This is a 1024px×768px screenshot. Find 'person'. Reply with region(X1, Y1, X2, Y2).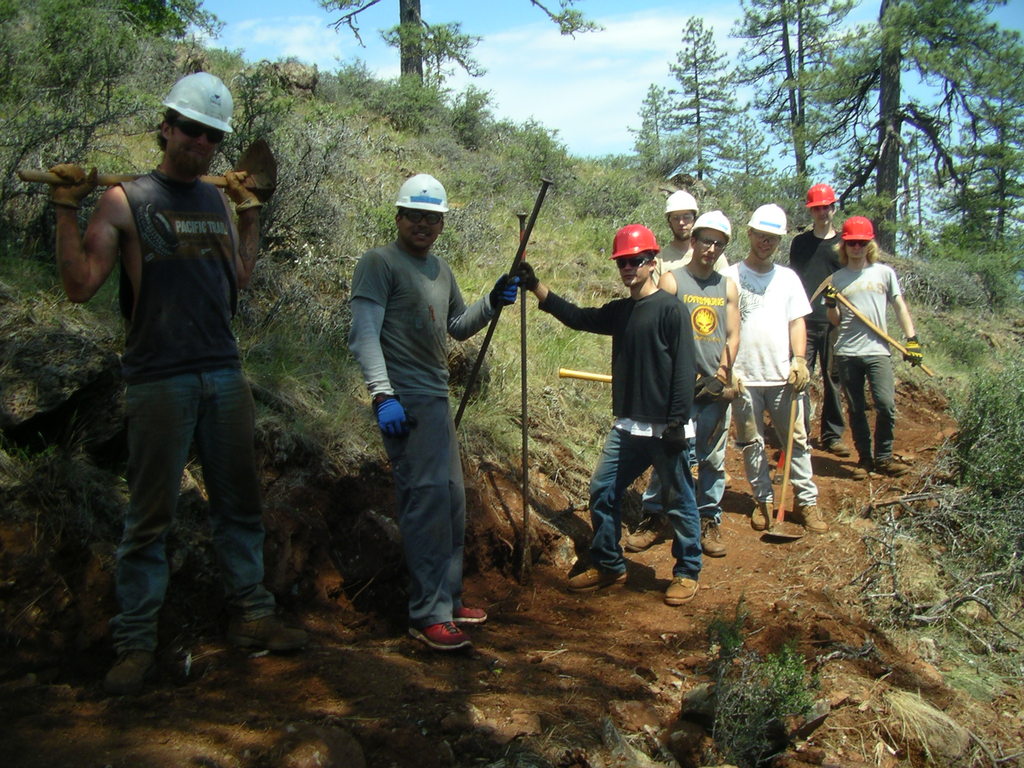
region(35, 60, 291, 688).
